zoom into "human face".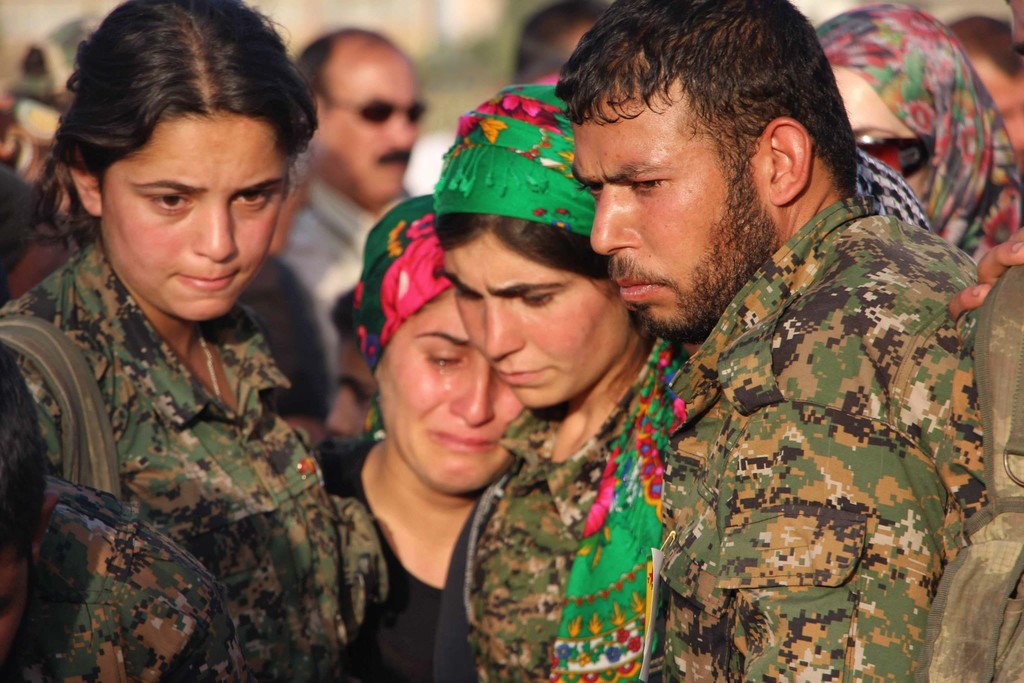
Zoom target: 576:79:723:325.
